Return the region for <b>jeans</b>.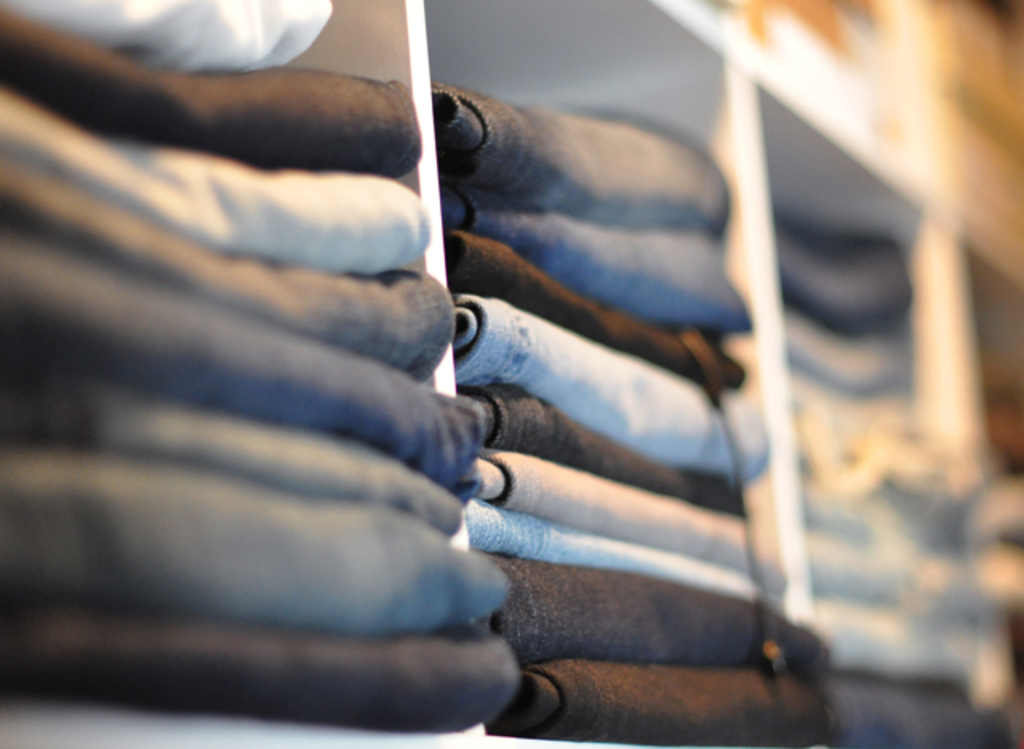
box=[486, 557, 814, 651].
